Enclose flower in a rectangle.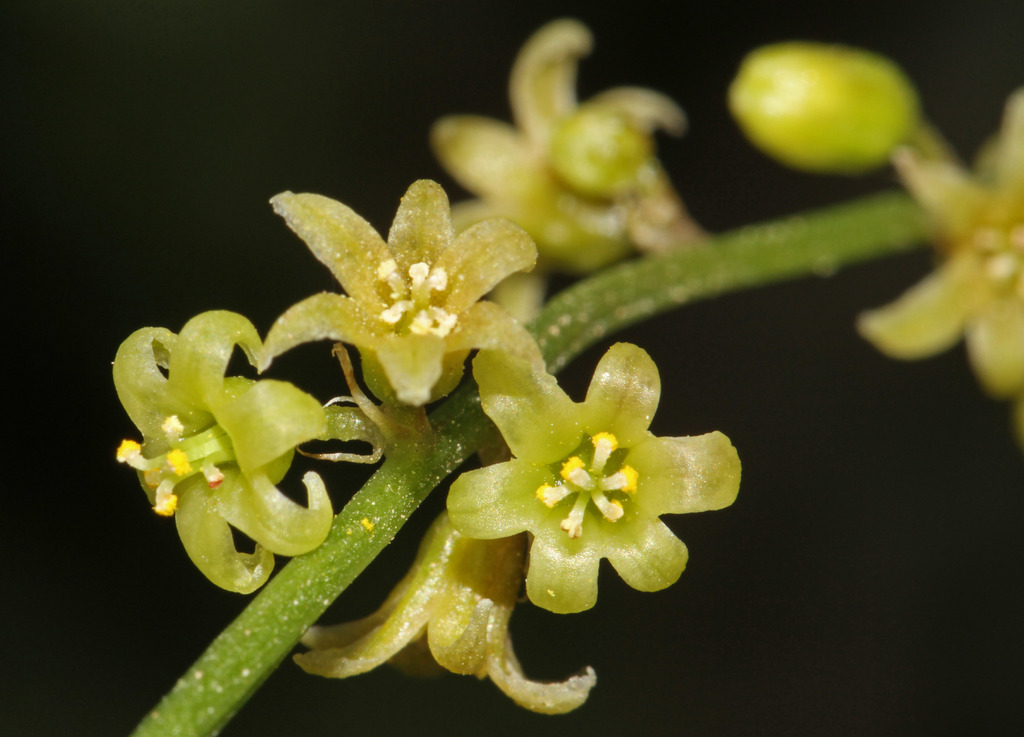
<box>110,301,380,601</box>.
